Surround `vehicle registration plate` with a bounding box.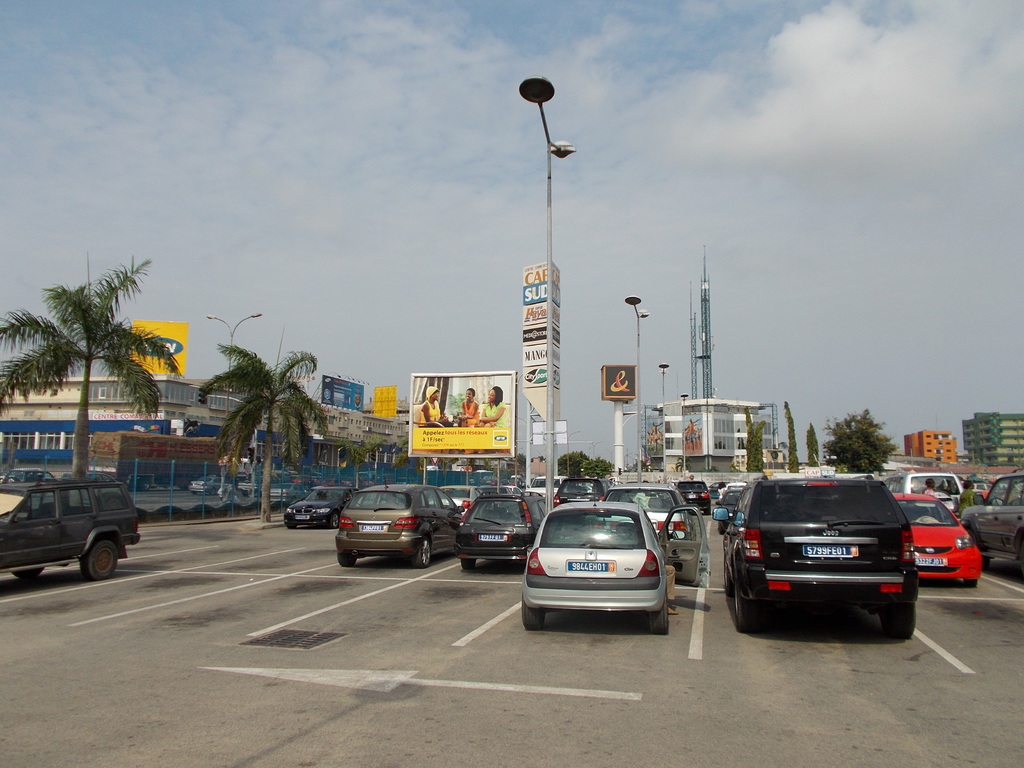
region(564, 560, 619, 569).
